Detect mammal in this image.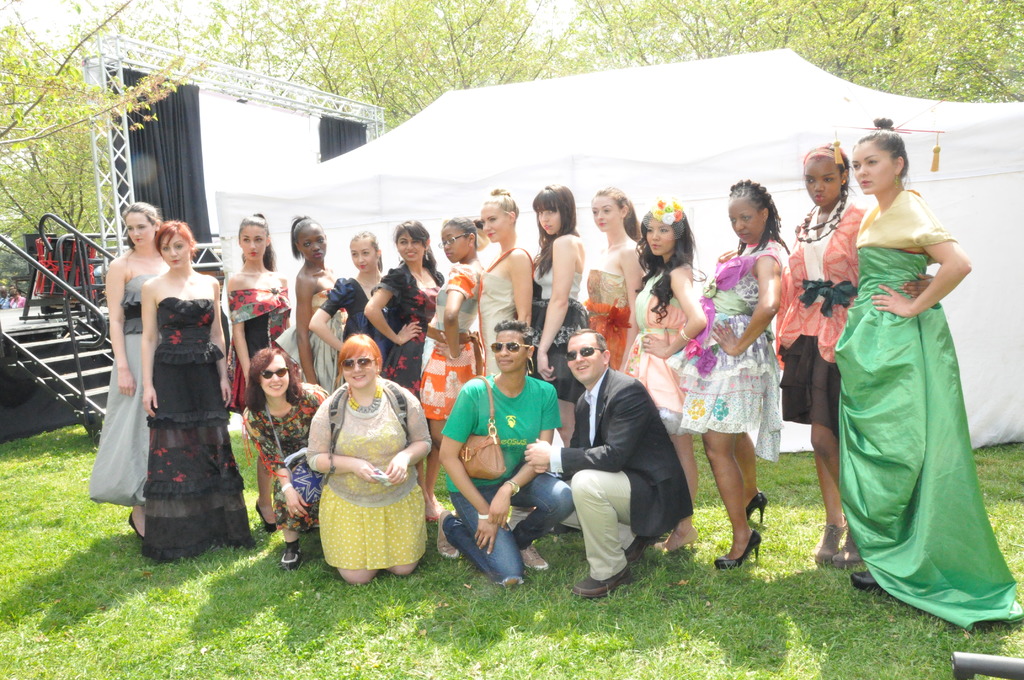
Detection: locate(293, 210, 348, 398).
